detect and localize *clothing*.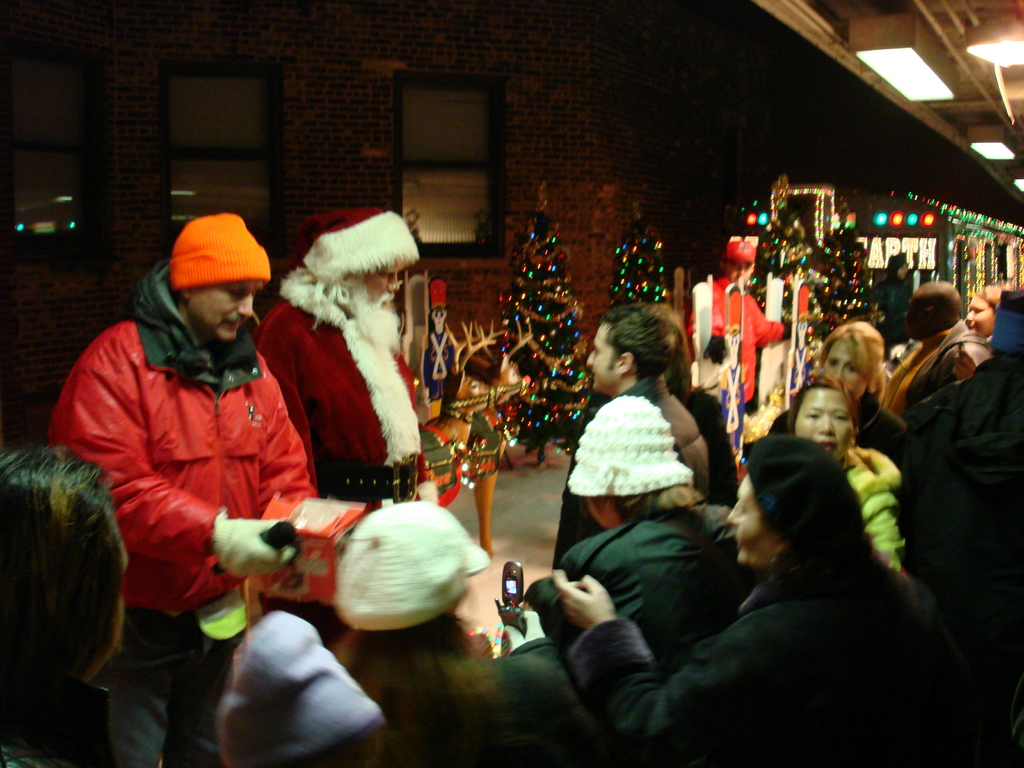
Localized at box=[0, 681, 117, 764].
